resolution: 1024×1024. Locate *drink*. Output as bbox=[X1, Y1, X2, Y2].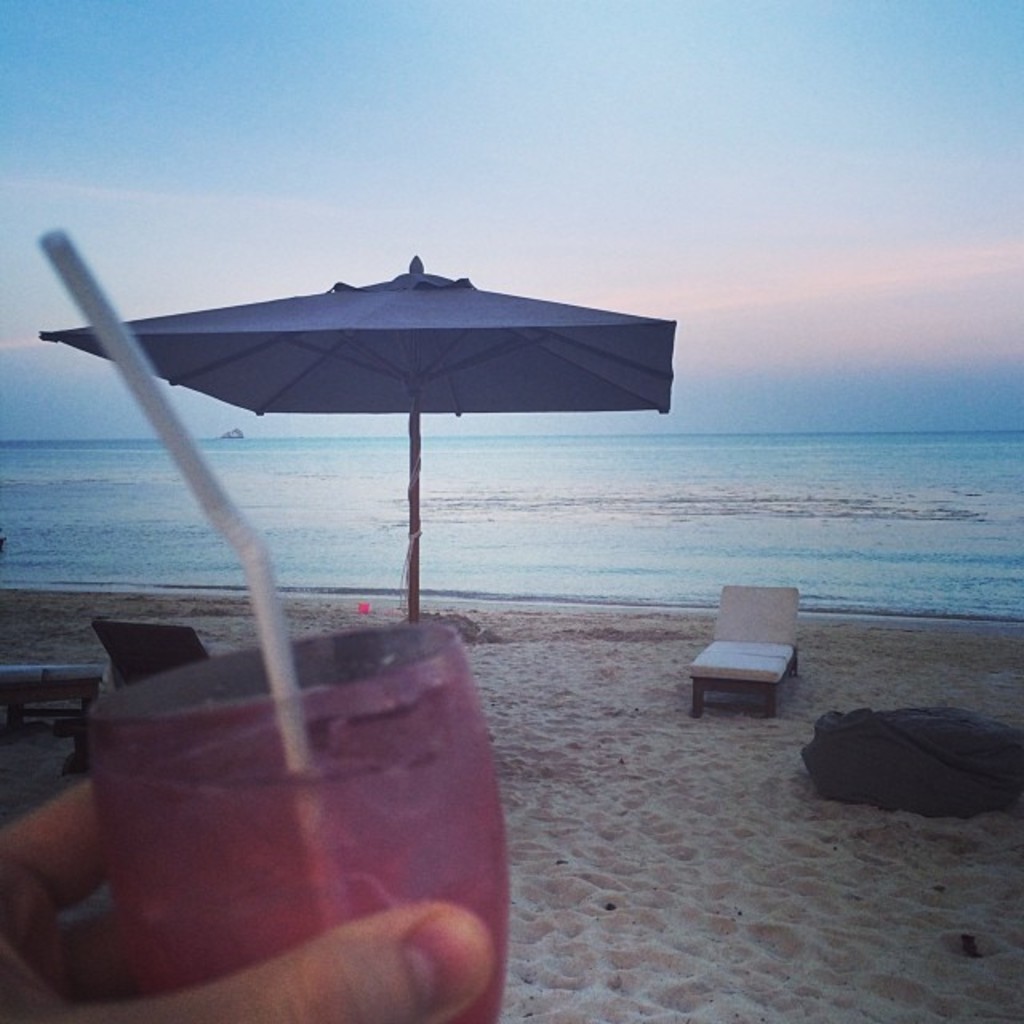
bbox=[45, 578, 510, 1023].
